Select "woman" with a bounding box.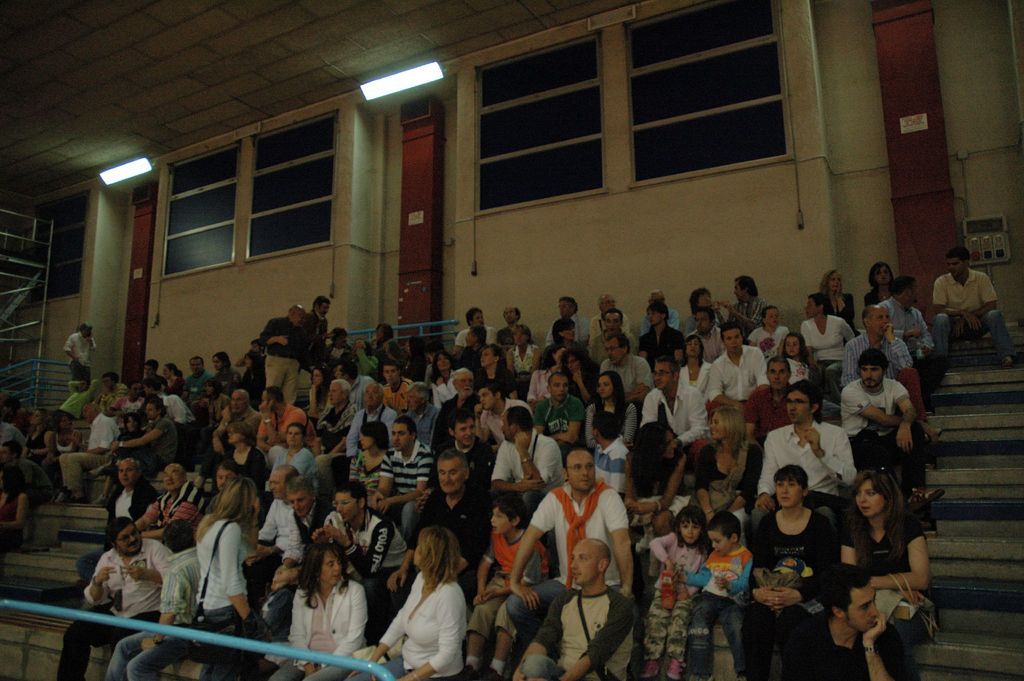
Rect(739, 463, 835, 680).
